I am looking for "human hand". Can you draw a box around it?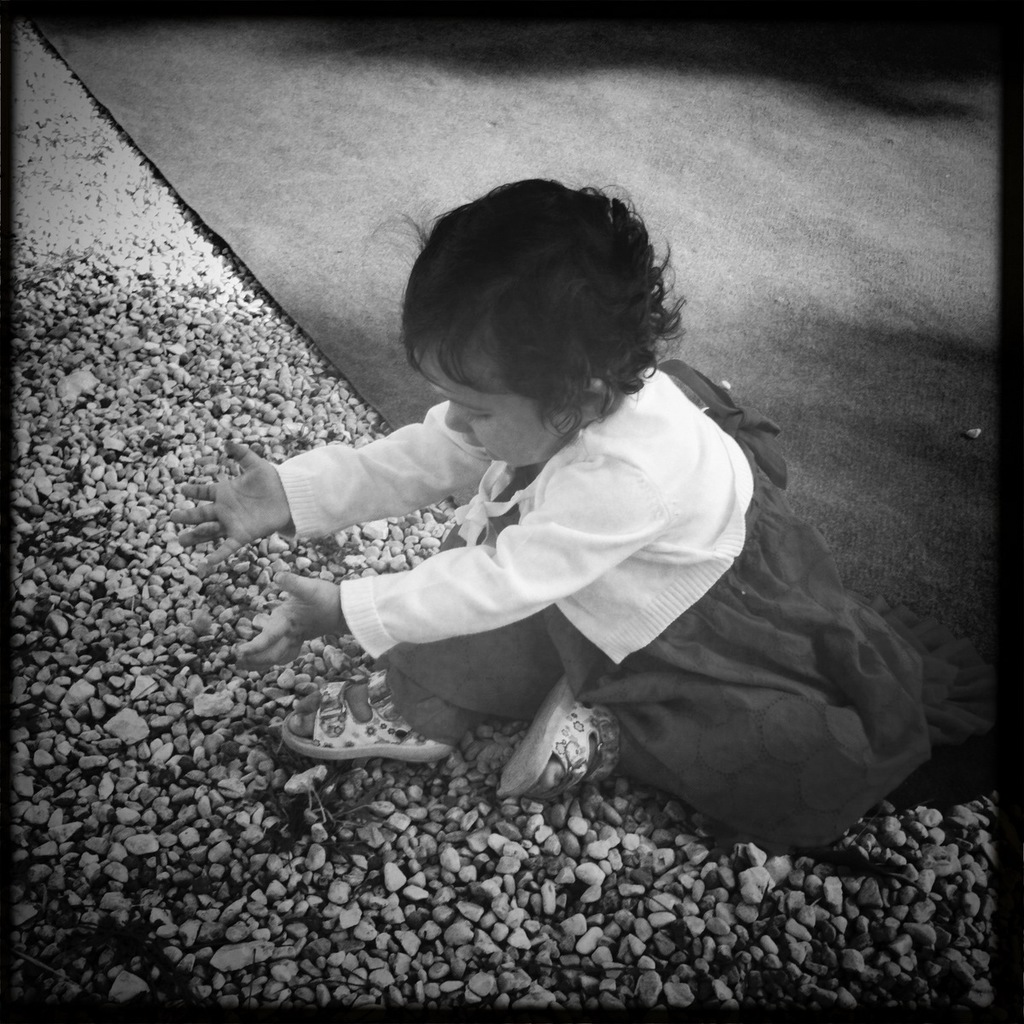
Sure, the bounding box is <region>182, 442, 317, 555</region>.
